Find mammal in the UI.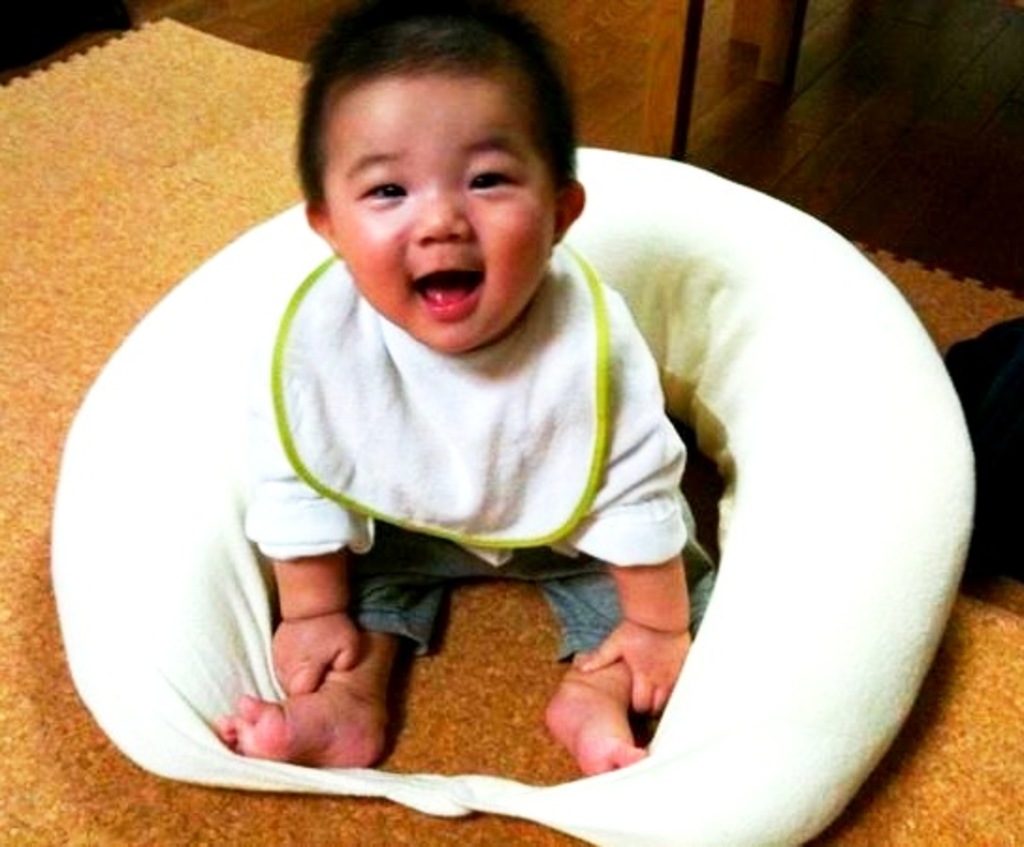
UI element at left=215, top=8, right=712, bottom=774.
